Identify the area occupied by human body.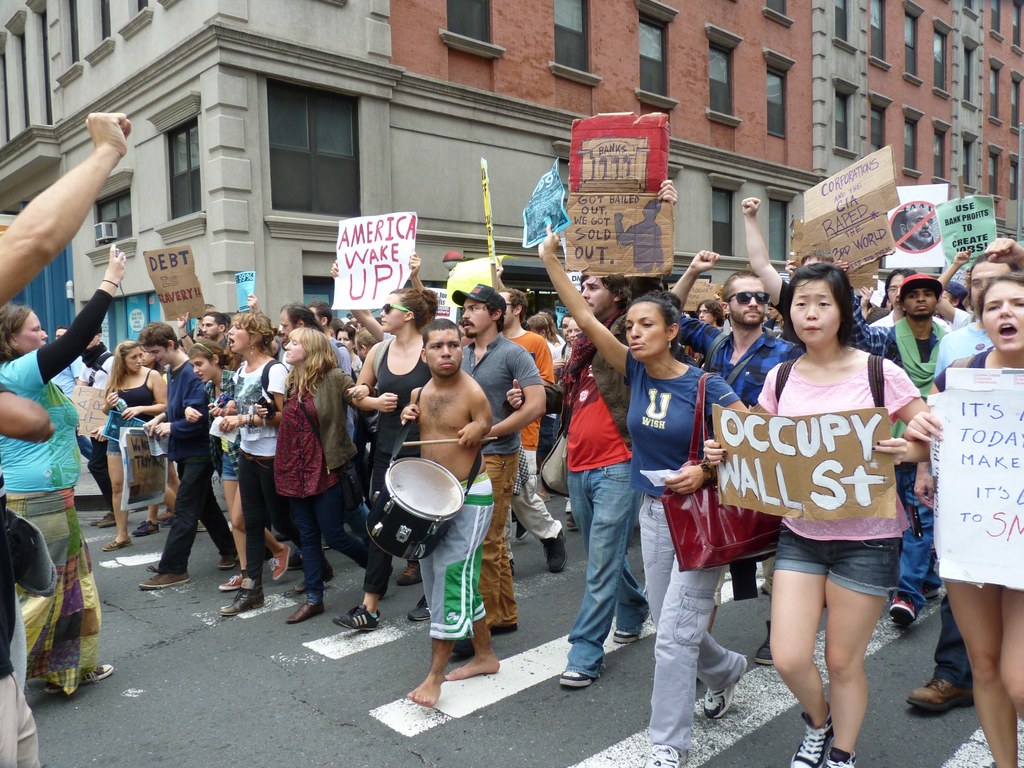
Area: [x1=219, y1=309, x2=284, y2=621].
